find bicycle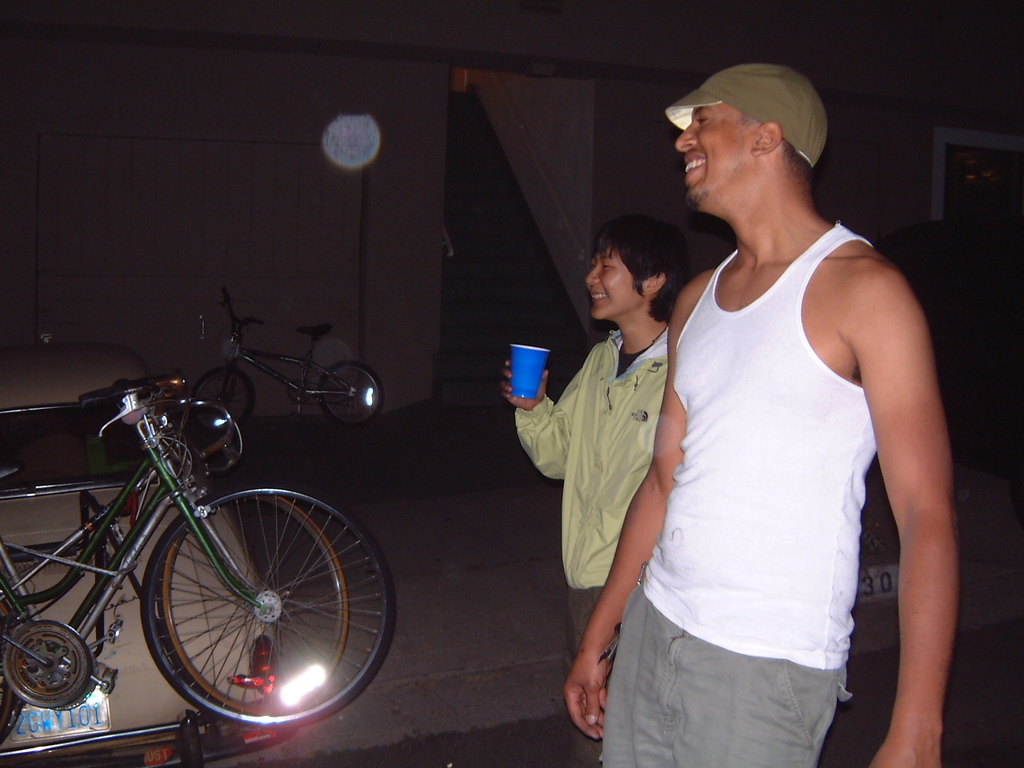
bbox=[9, 338, 392, 742]
